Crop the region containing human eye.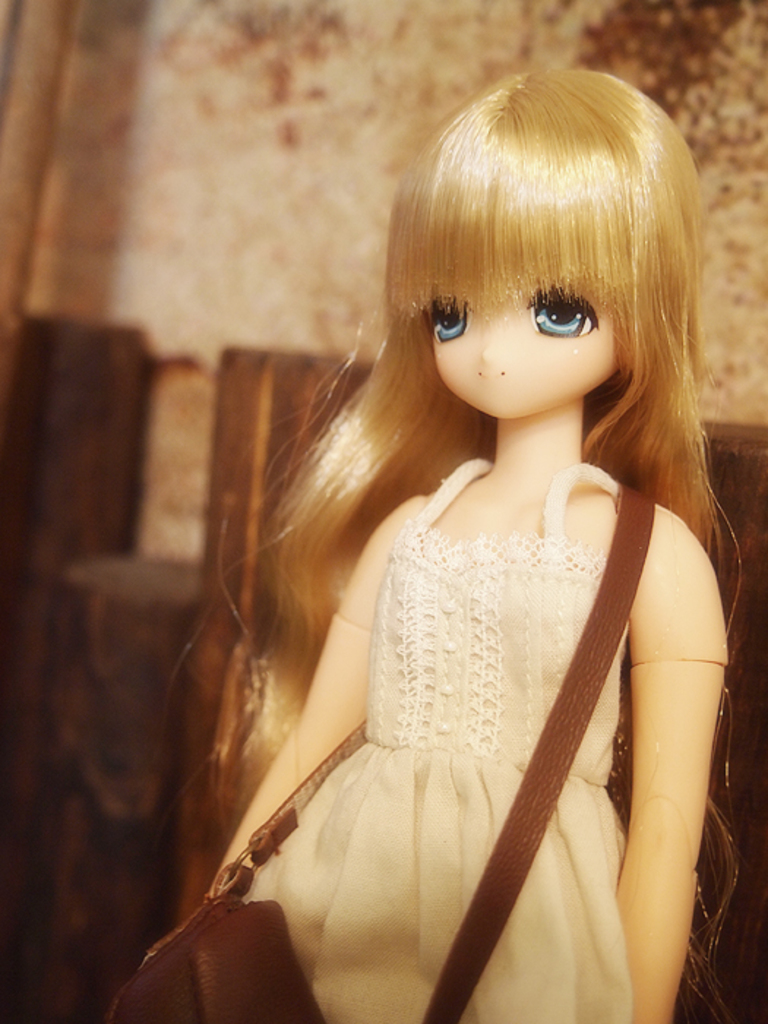
Crop region: locate(427, 287, 475, 341).
